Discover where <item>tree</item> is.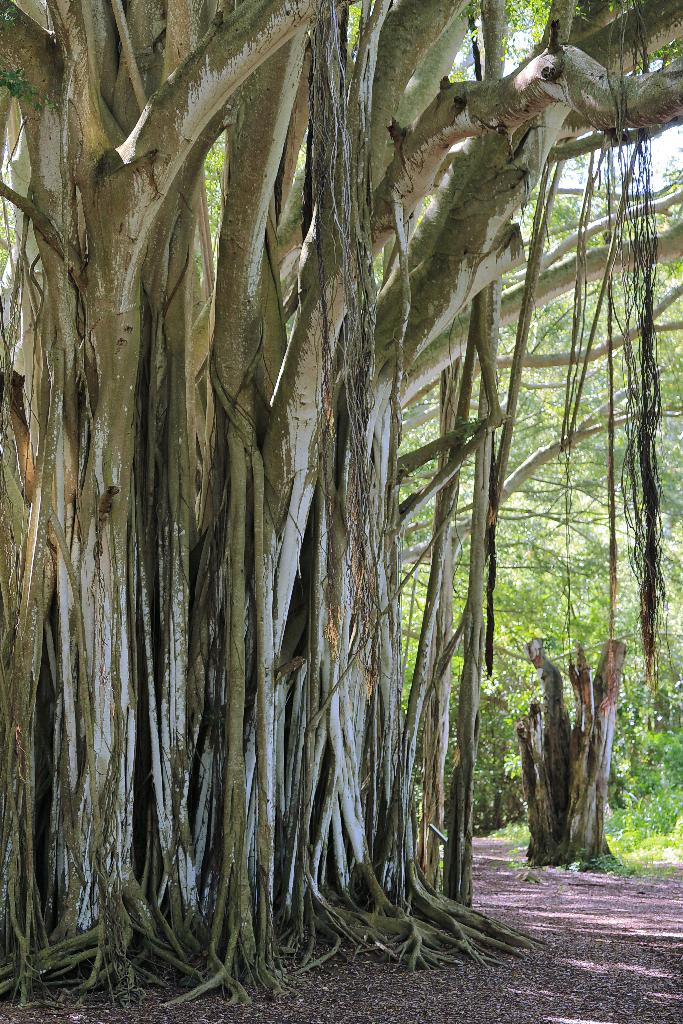
Discovered at (x1=0, y1=0, x2=682, y2=980).
